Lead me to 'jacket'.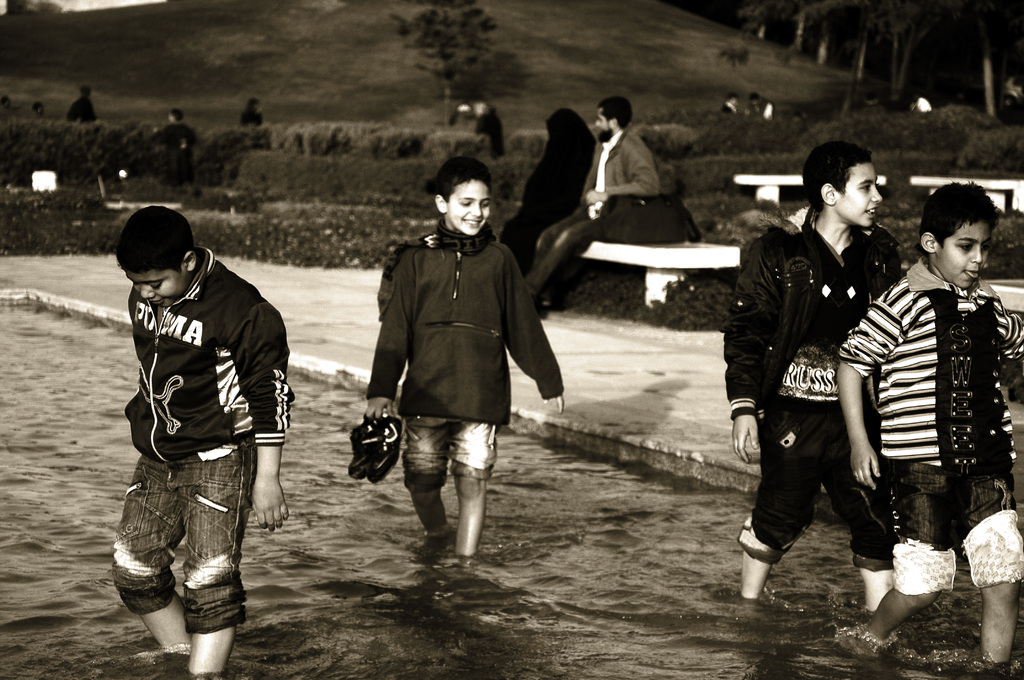
Lead to Rect(715, 206, 910, 452).
